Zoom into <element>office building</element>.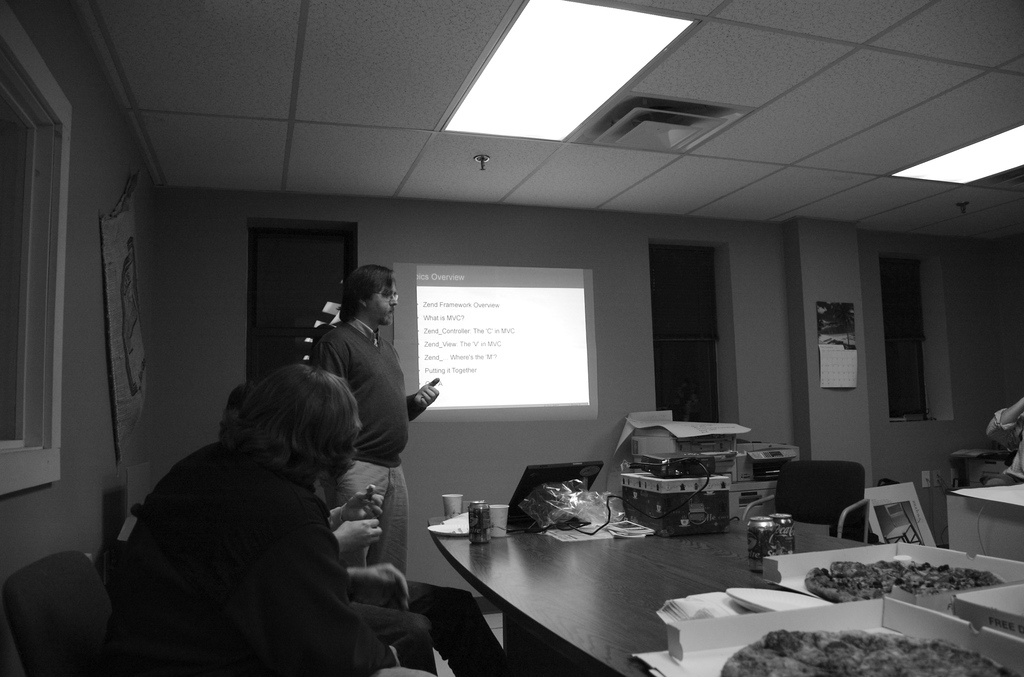
Zoom target: region(1, 0, 1023, 676).
